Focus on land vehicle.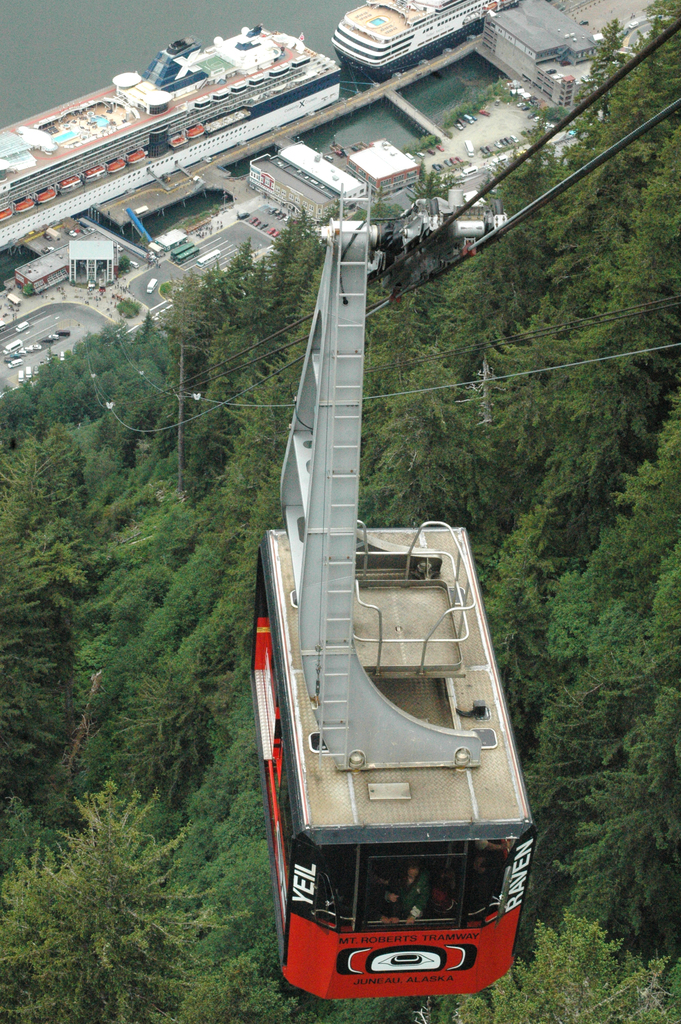
Focused at [255,493,547,996].
